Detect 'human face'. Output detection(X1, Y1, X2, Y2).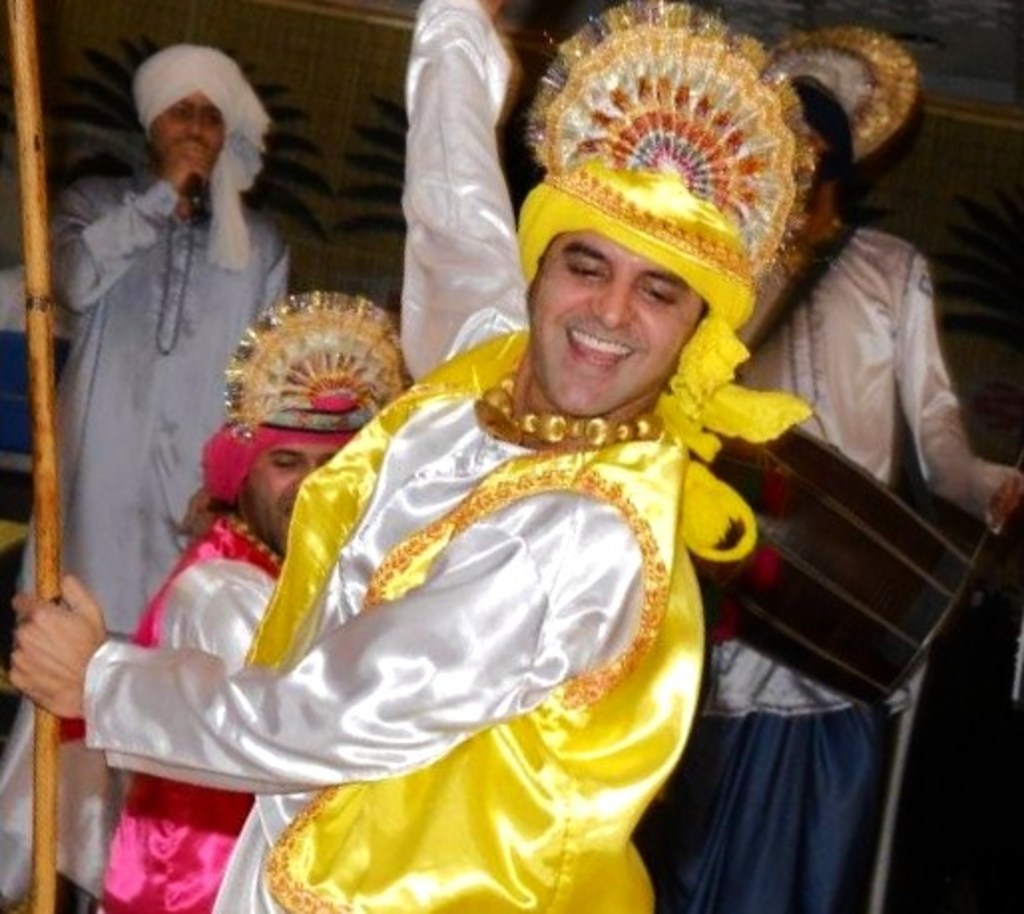
detection(241, 450, 331, 556).
